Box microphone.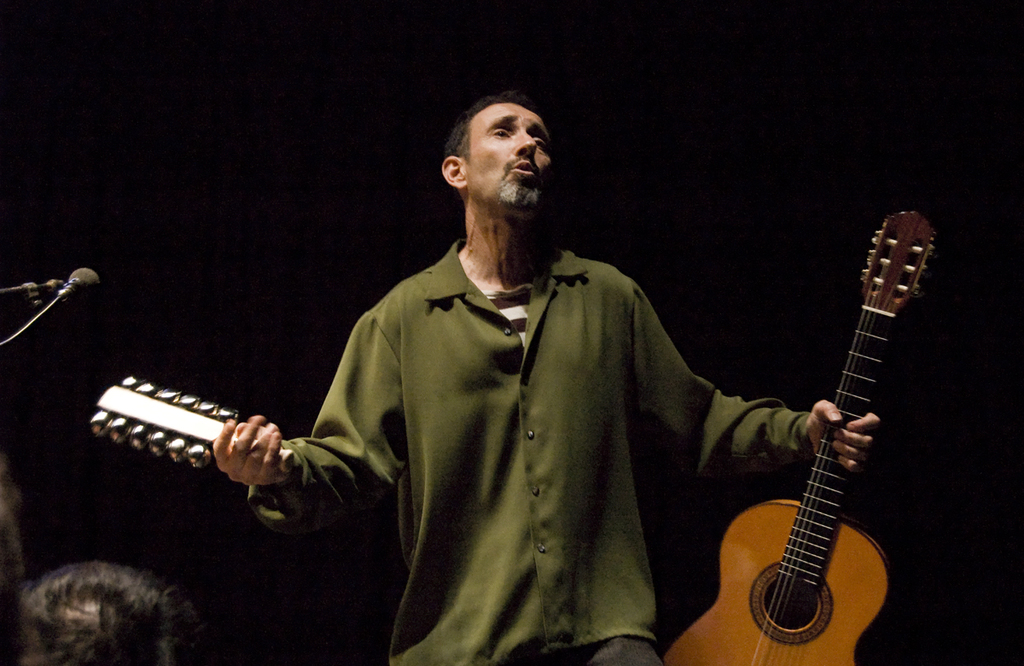
(left=0, top=265, right=97, bottom=343).
